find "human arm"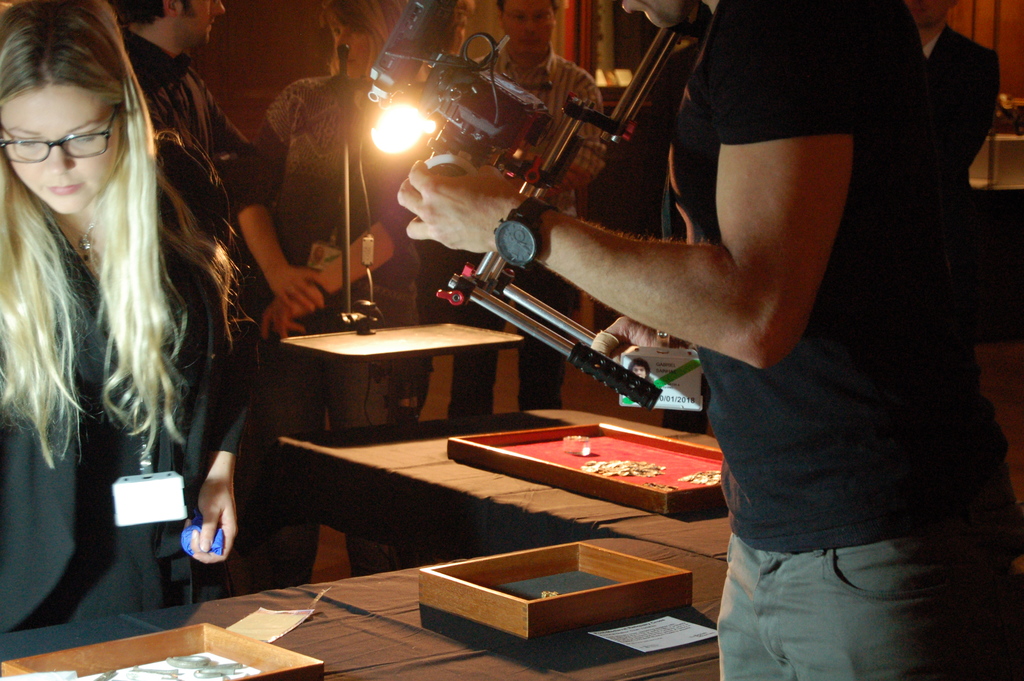
BBox(546, 86, 883, 399)
